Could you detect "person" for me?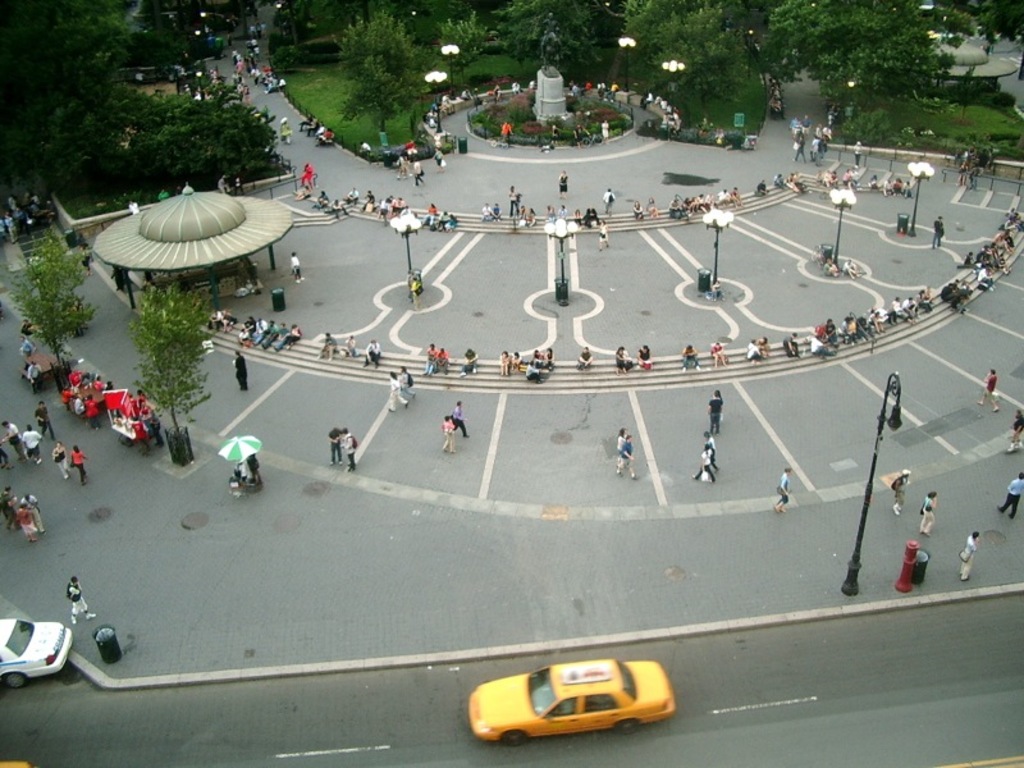
Detection result: <region>605, 438, 640, 481</region>.
